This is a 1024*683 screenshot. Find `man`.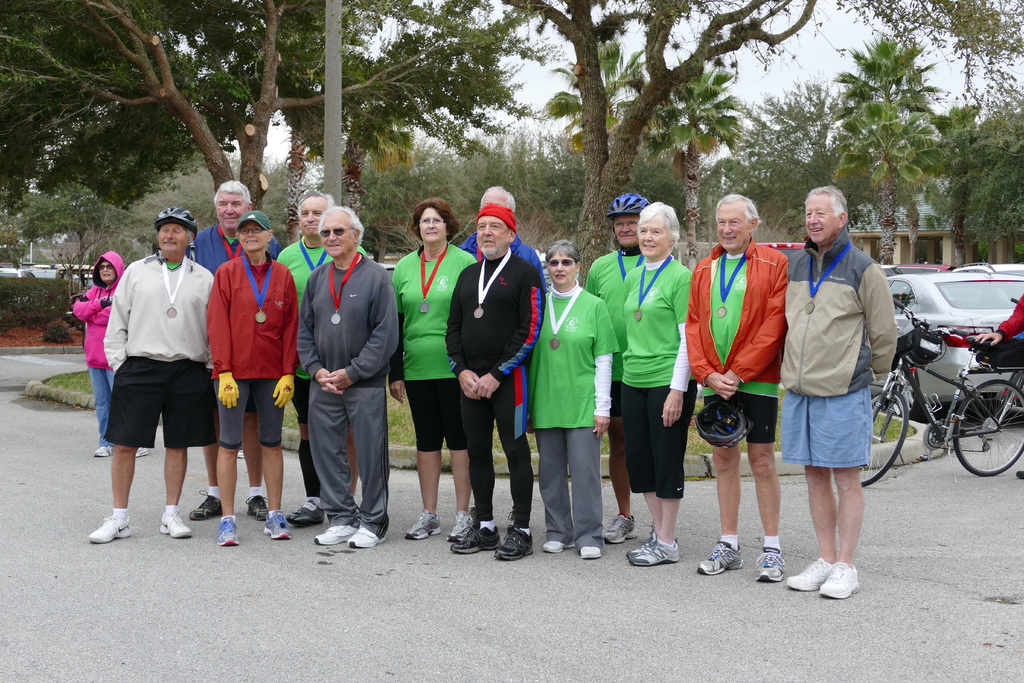
Bounding box: rect(580, 191, 652, 546).
